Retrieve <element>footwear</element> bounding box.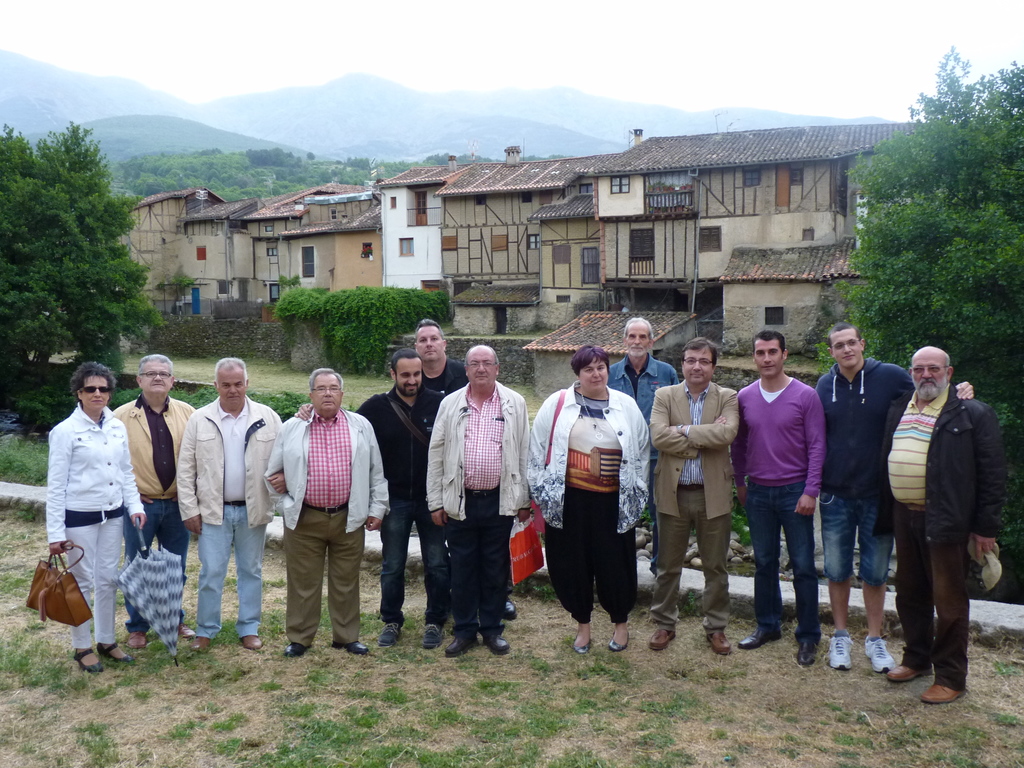
Bounding box: [864,636,898,675].
